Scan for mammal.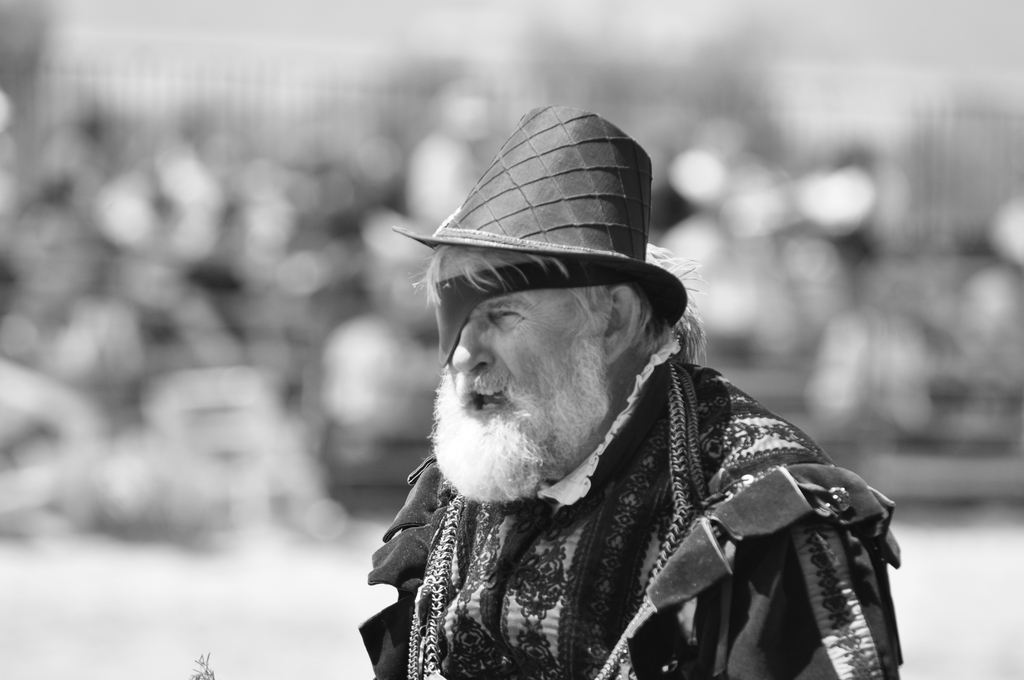
Scan result: 346:217:897:679.
